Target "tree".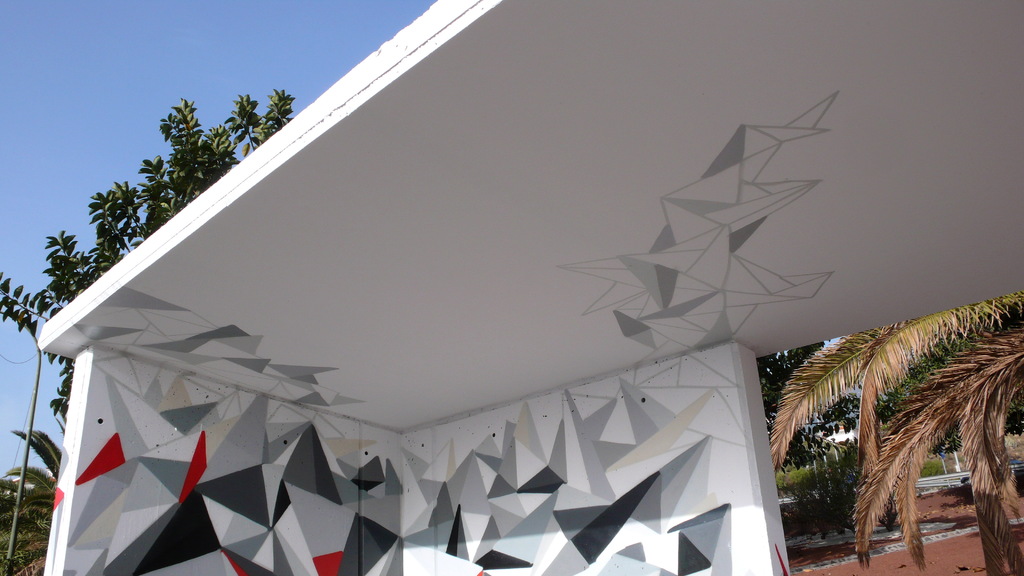
Target region: <region>0, 93, 299, 454</region>.
